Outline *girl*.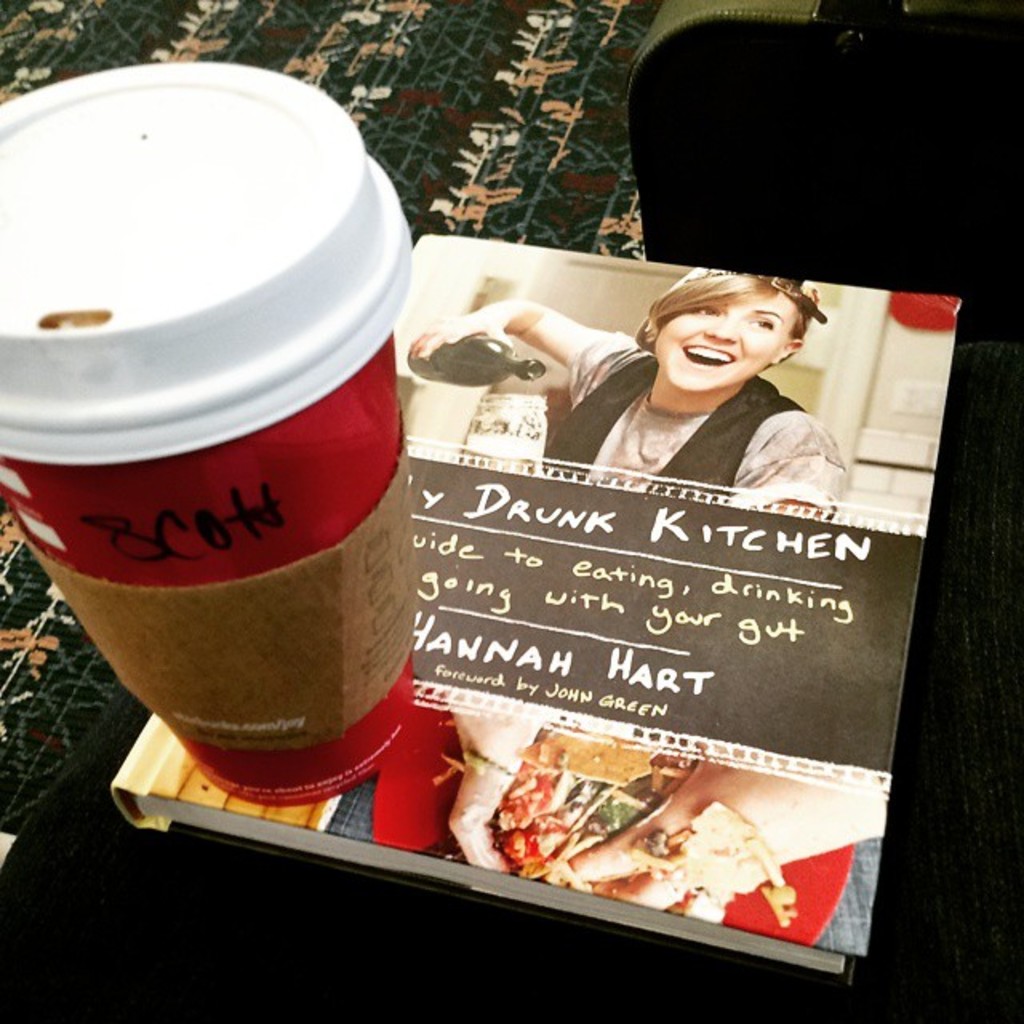
Outline: rect(400, 267, 848, 517).
